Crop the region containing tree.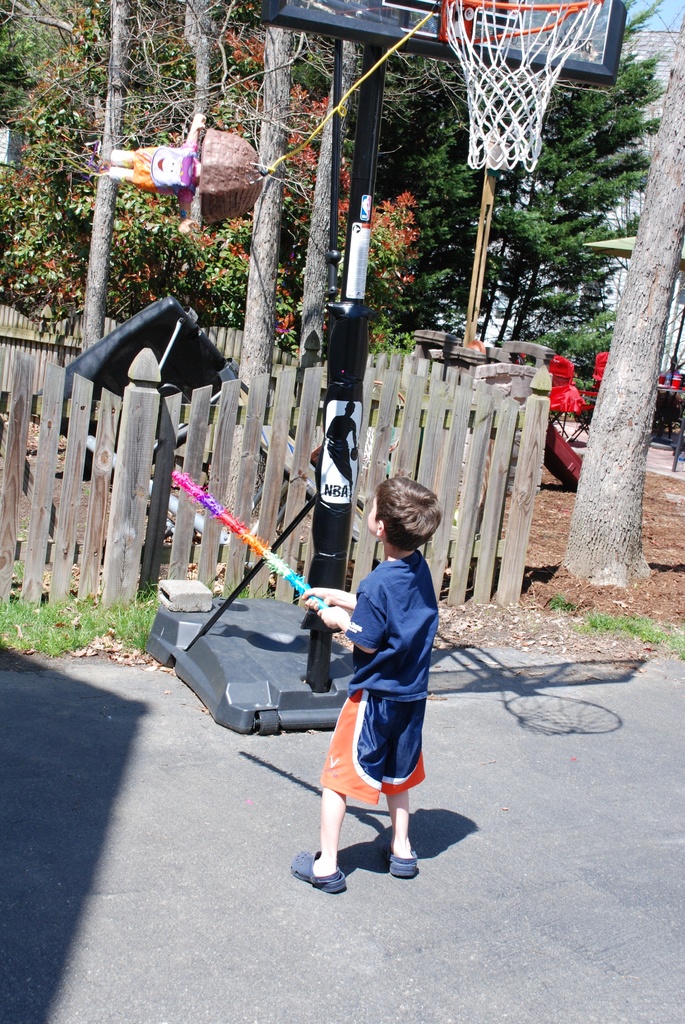
Crop region: pyautogui.locateOnScreen(443, 32, 674, 393).
